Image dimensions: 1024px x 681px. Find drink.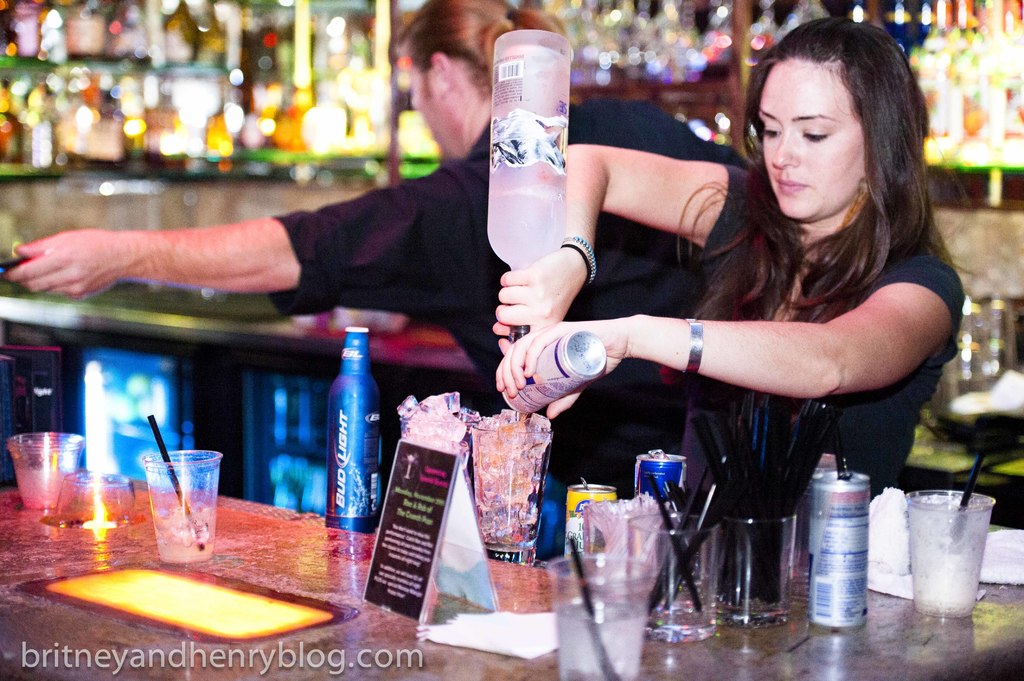
(554, 601, 651, 680).
